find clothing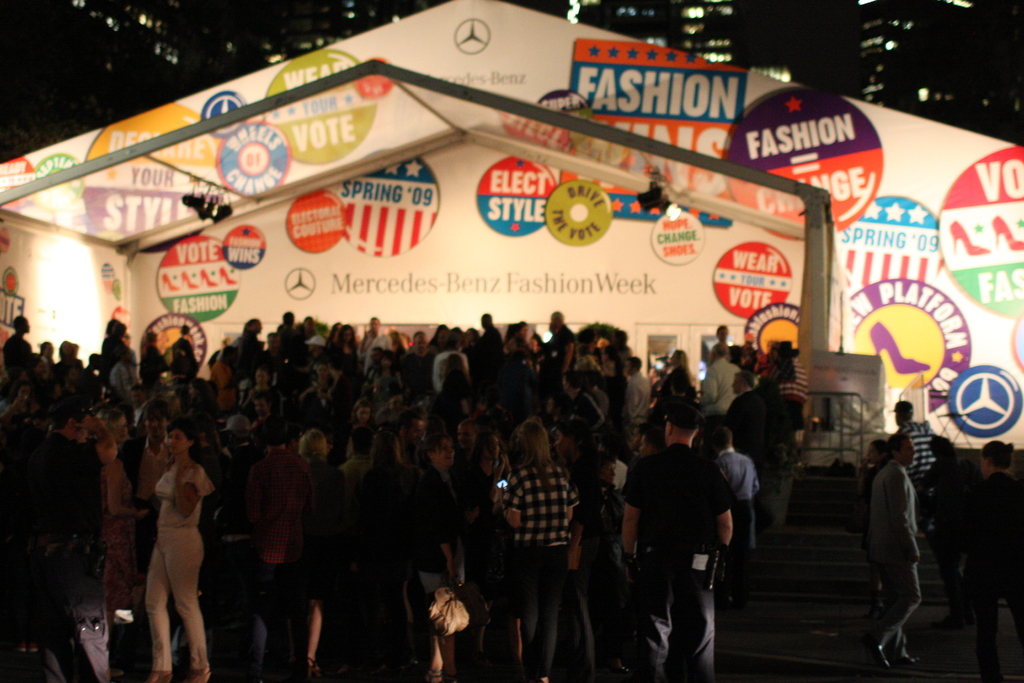
bbox(143, 344, 163, 386)
